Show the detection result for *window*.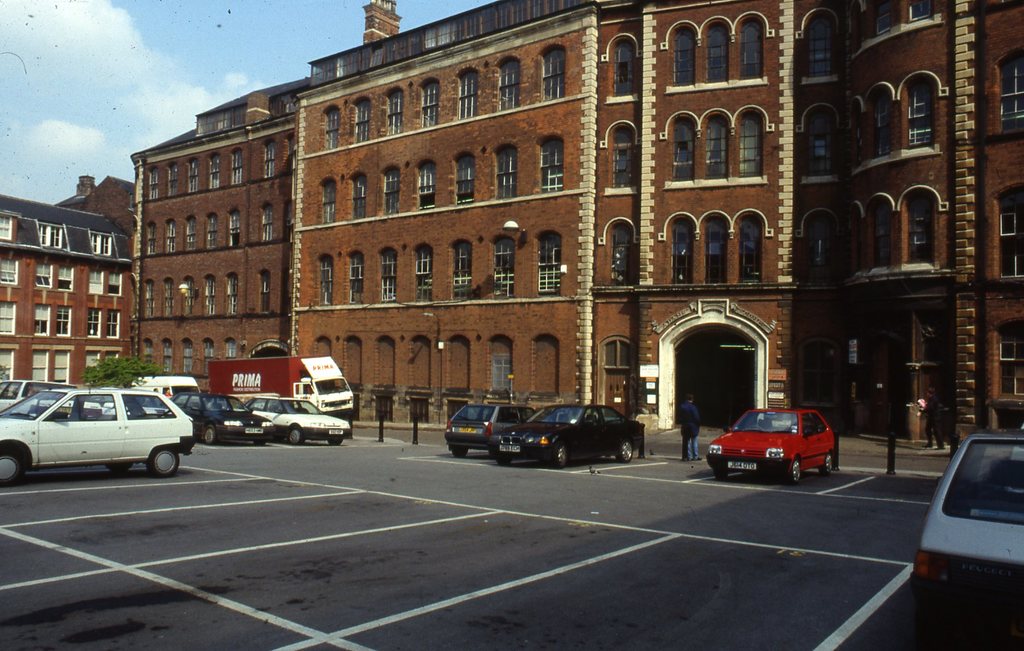
rect(610, 141, 636, 186).
